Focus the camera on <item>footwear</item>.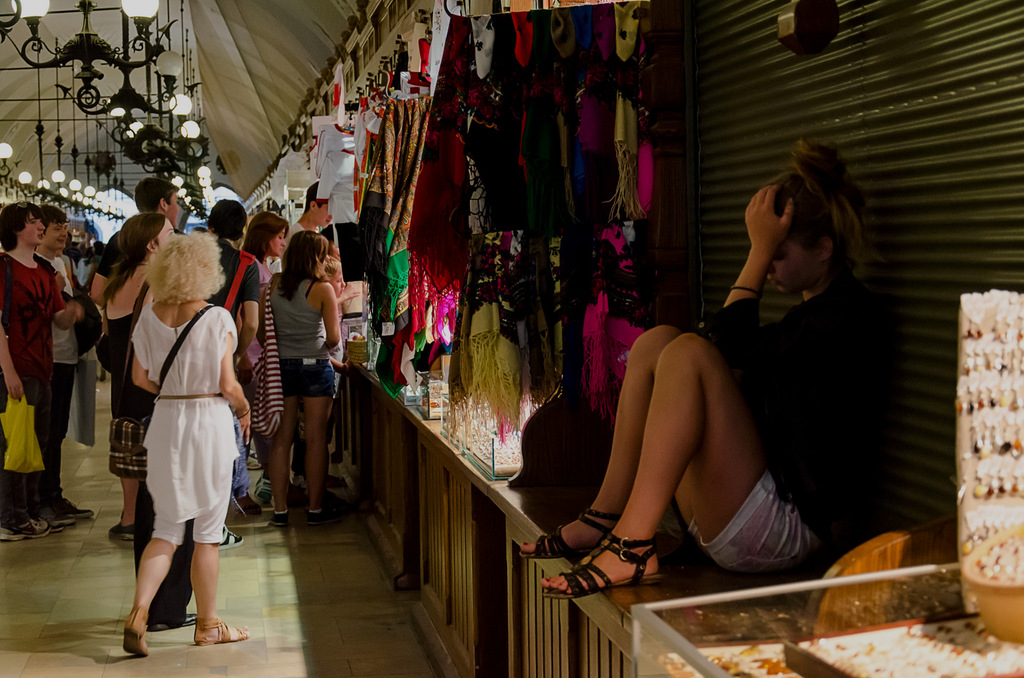
Focus region: 535:524:659:599.
